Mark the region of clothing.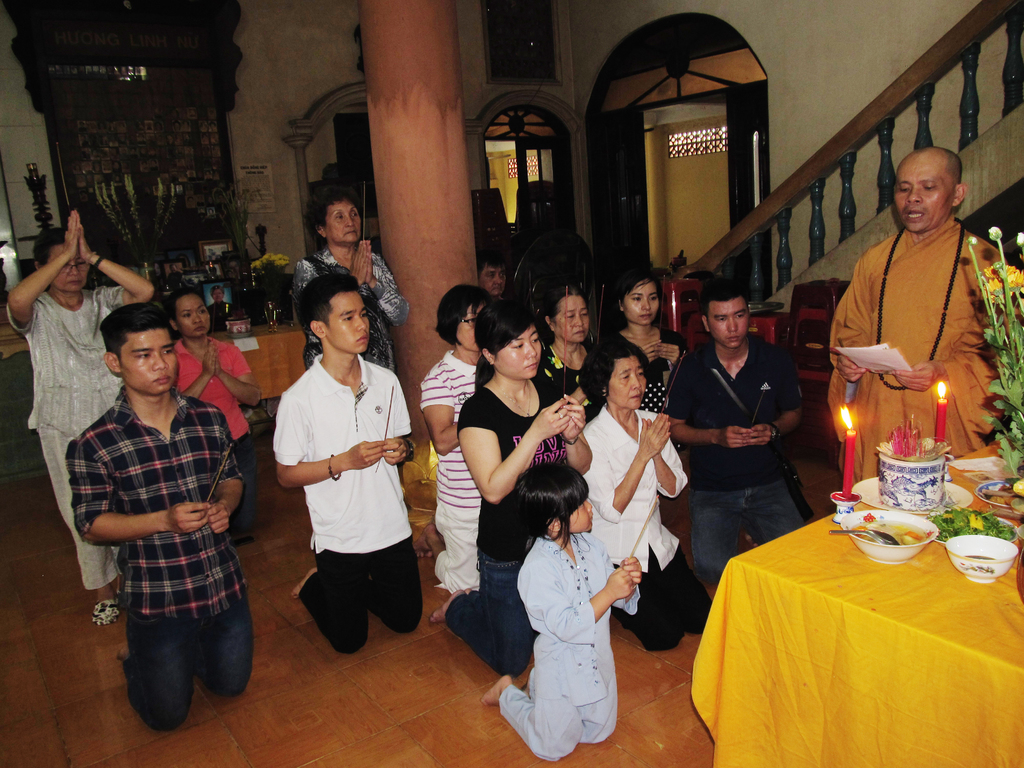
Region: pyautogui.locateOnScreen(831, 214, 1015, 487).
